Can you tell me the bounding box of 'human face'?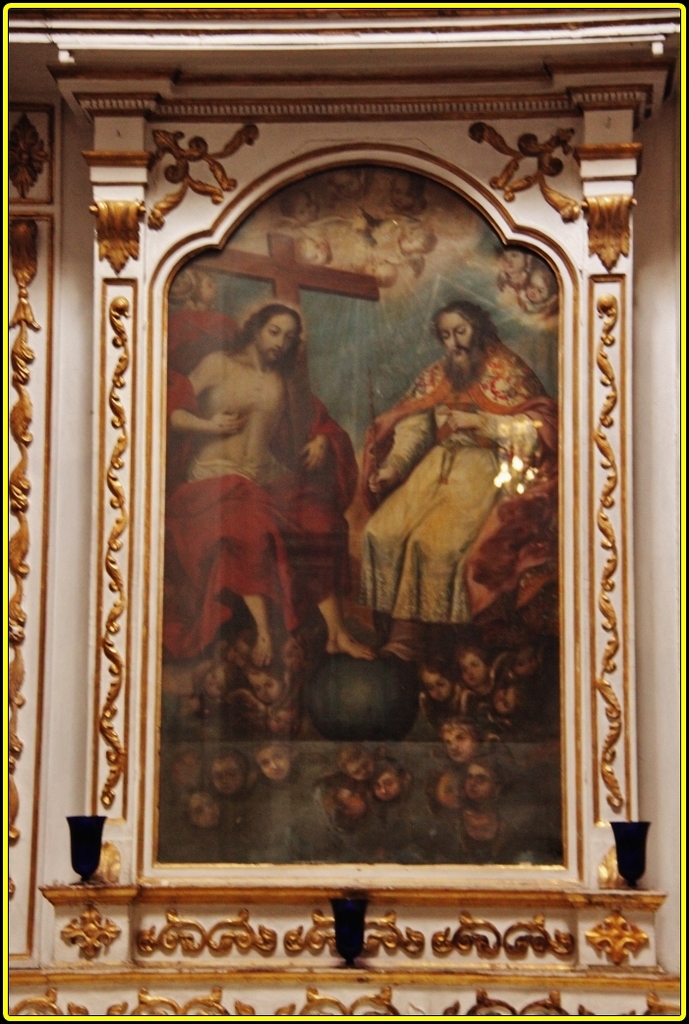
rect(434, 310, 485, 368).
